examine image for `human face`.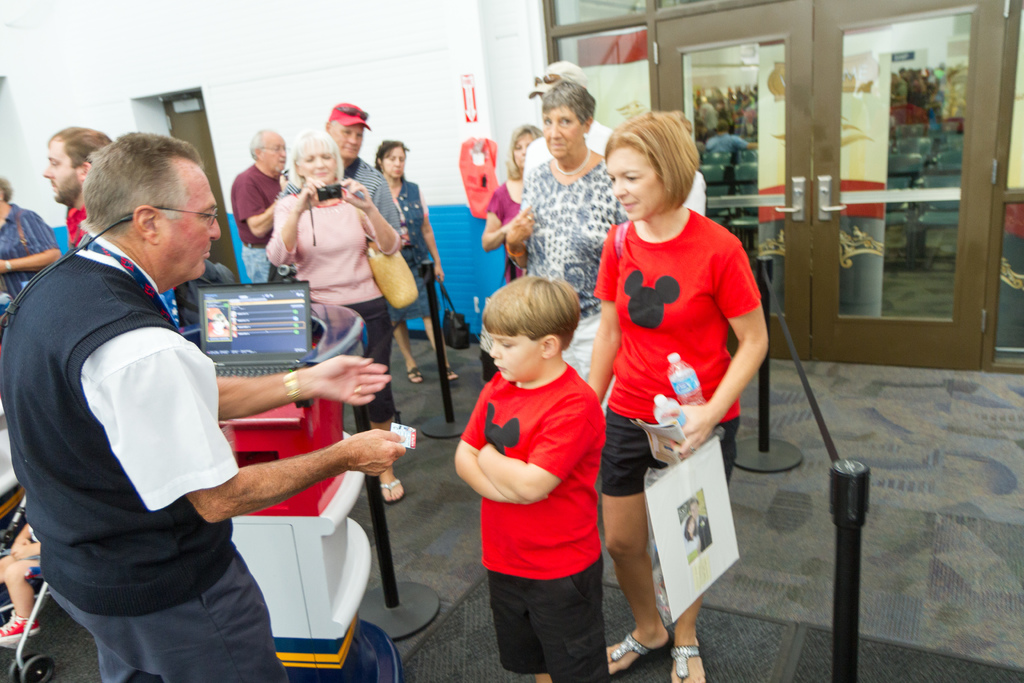
Examination result: select_region(488, 334, 540, 381).
